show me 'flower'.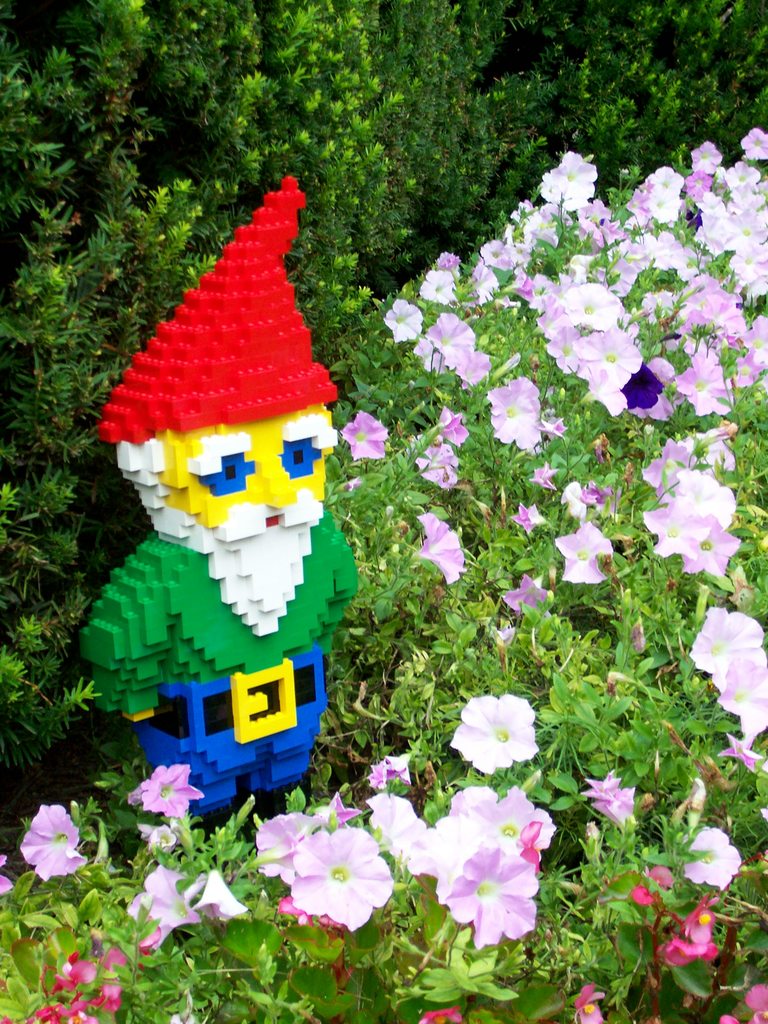
'flower' is here: crop(296, 829, 392, 927).
